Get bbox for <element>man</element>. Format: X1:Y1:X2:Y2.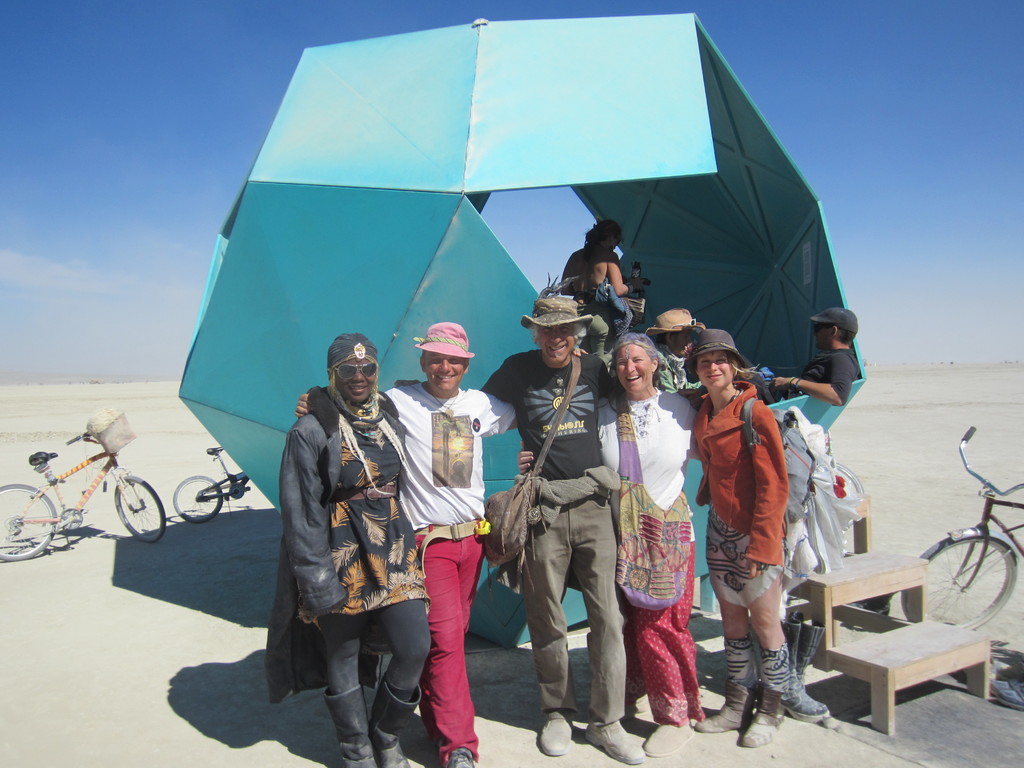
482:299:628:762.
